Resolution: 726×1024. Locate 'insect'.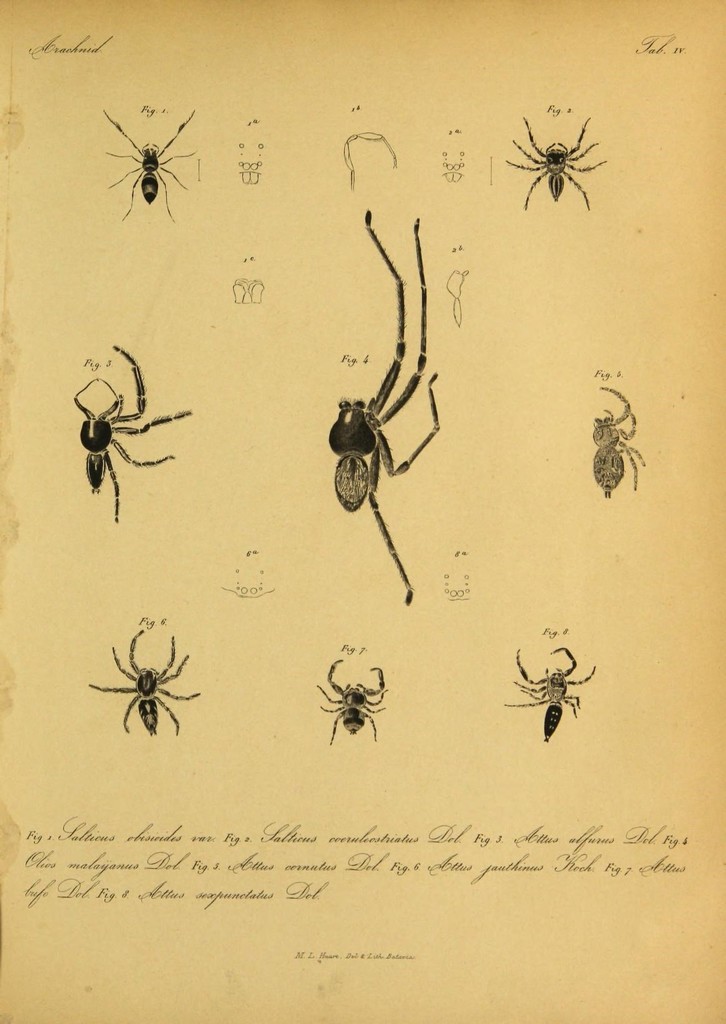
Rect(86, 630, 203, 733).
